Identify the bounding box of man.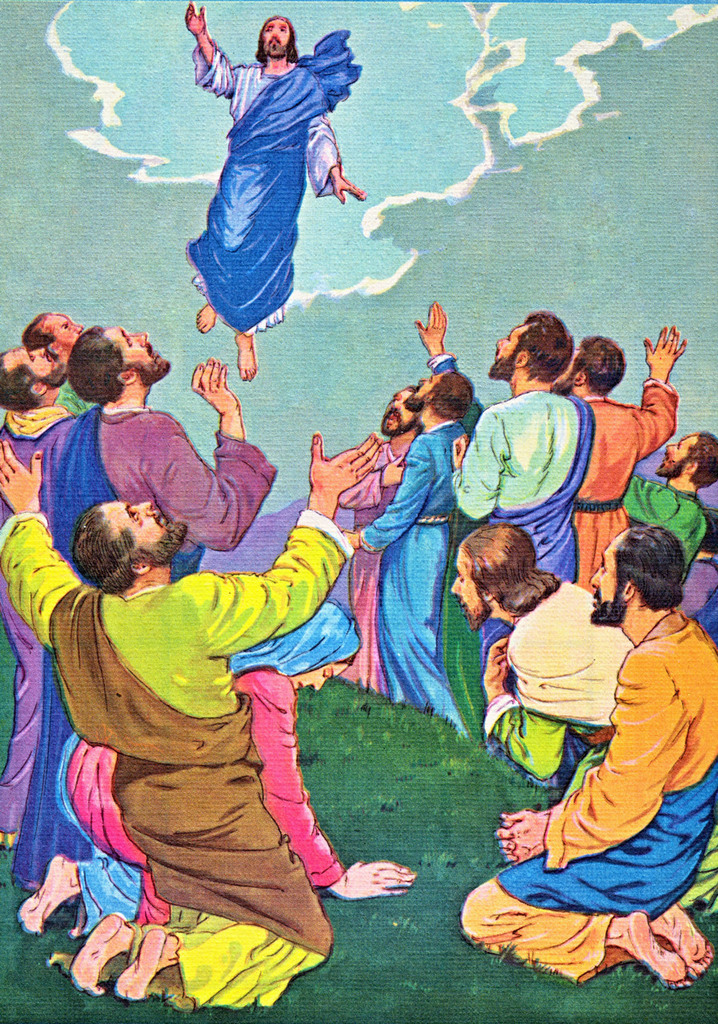
<box>452,519,717,918</box>.
